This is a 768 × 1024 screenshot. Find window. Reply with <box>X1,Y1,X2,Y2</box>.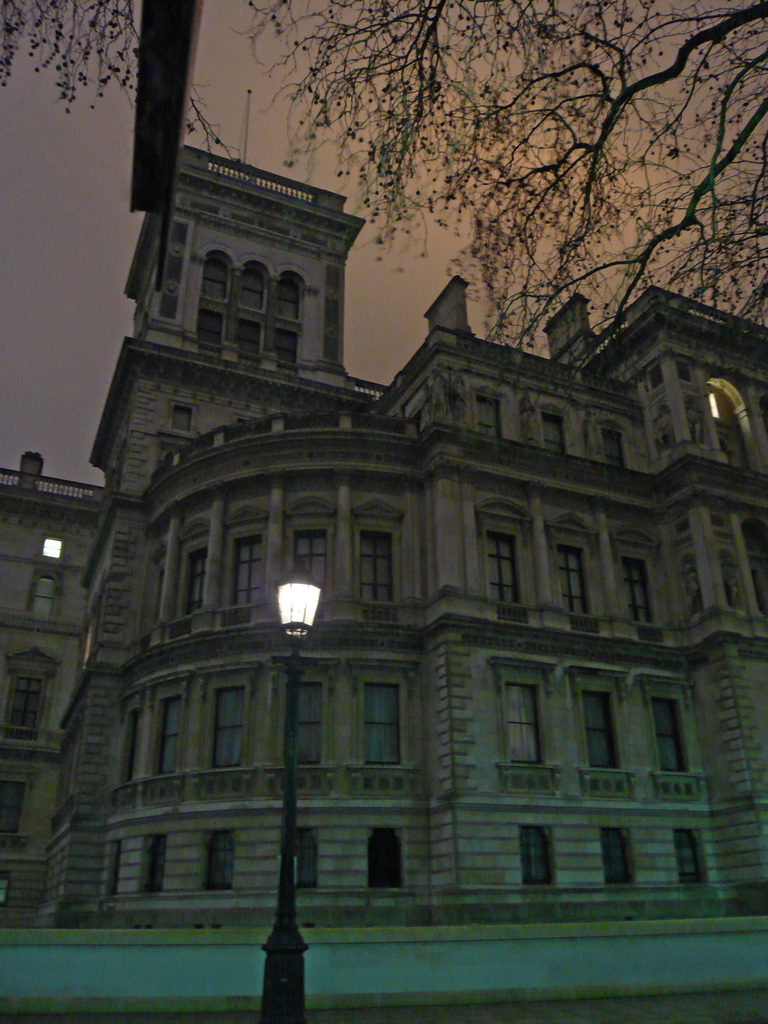
<box>287,832,322,893</box>.
